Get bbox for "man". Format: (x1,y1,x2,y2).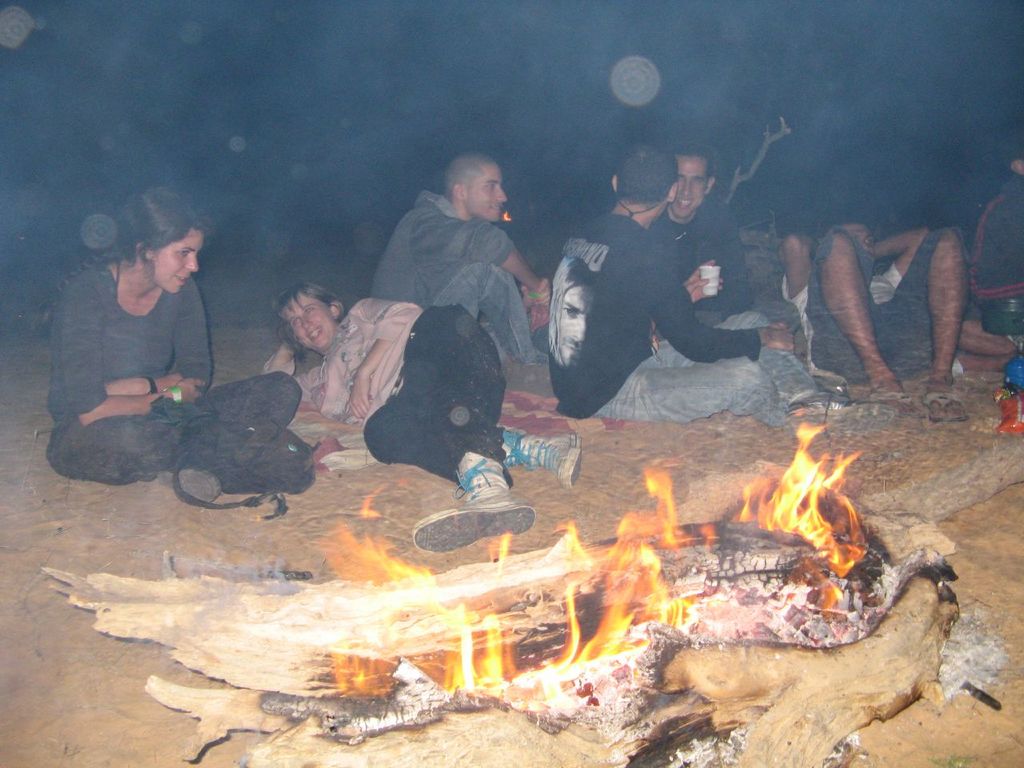
(954,137,1023,330).
